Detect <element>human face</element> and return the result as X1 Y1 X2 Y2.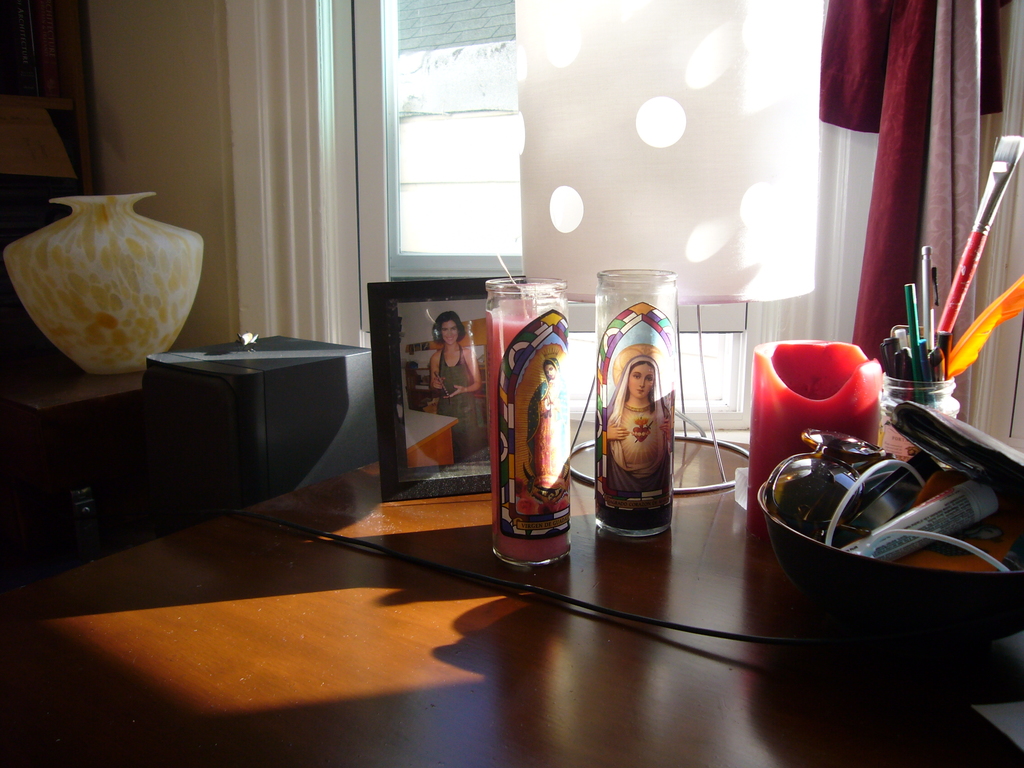
440 321 459 345.
